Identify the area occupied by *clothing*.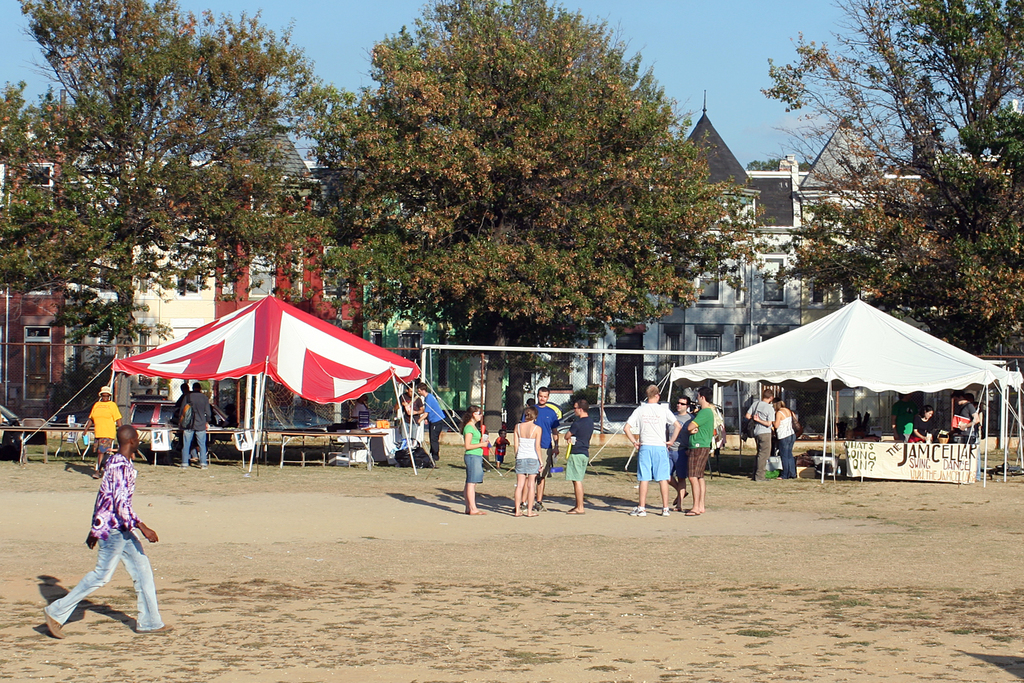
Area: 465:457:483:485.
